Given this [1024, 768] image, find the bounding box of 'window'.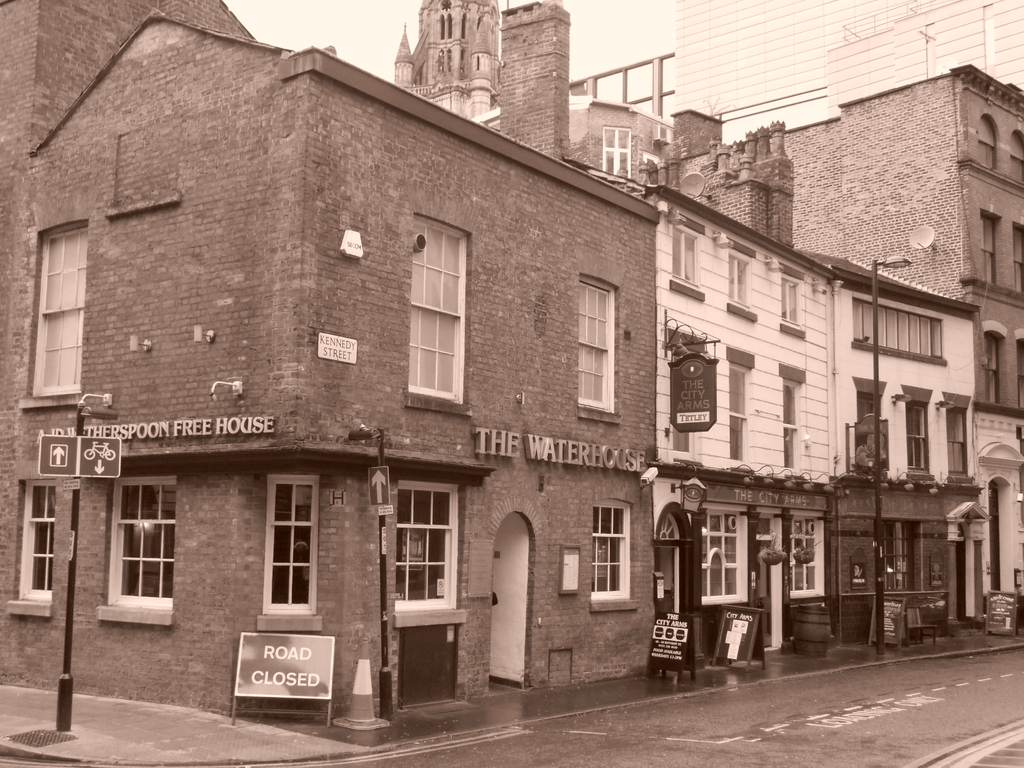
[left=669, top=230, right=700, bottom=284].
